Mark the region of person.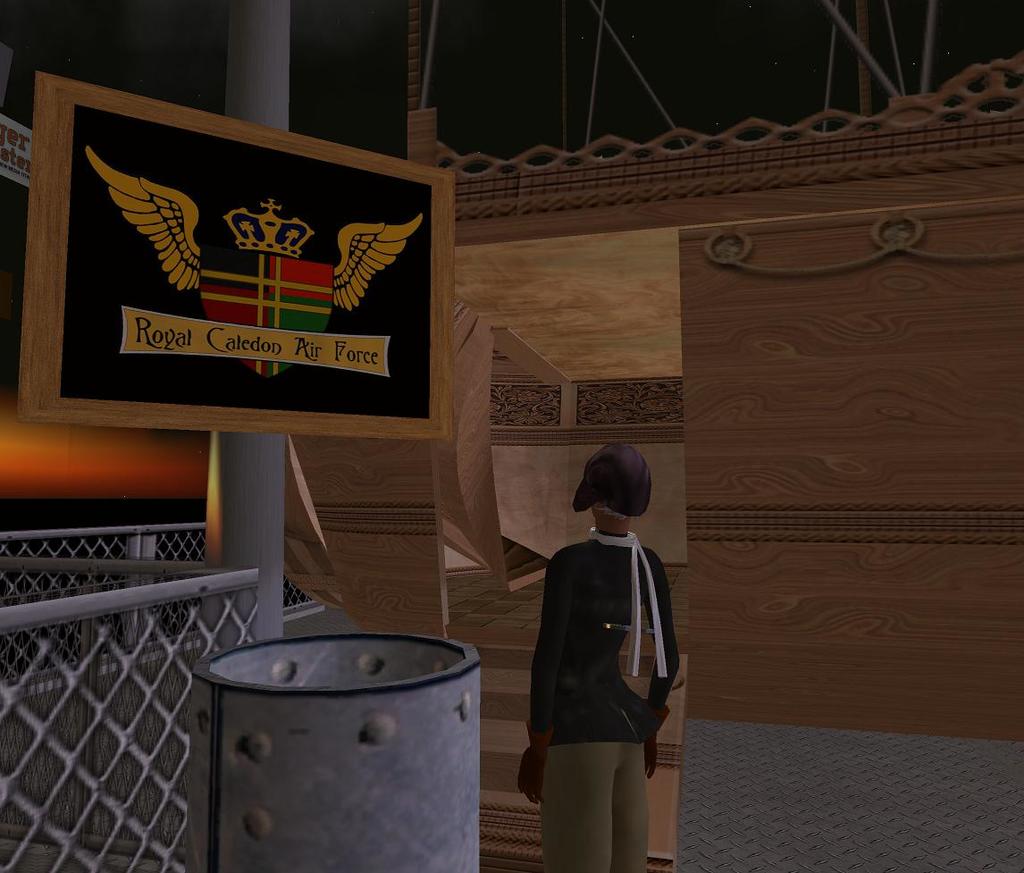
Region: BBox(503, 419, 686, 853).
